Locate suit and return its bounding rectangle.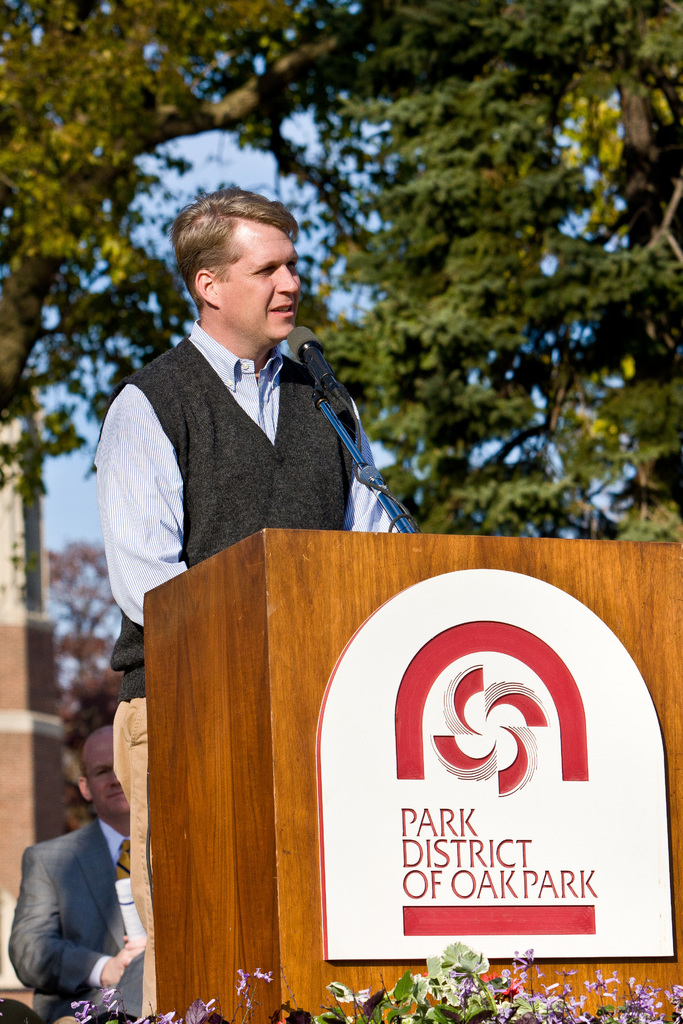
<bbox>15, 771, 149, 1023</bbox>.
